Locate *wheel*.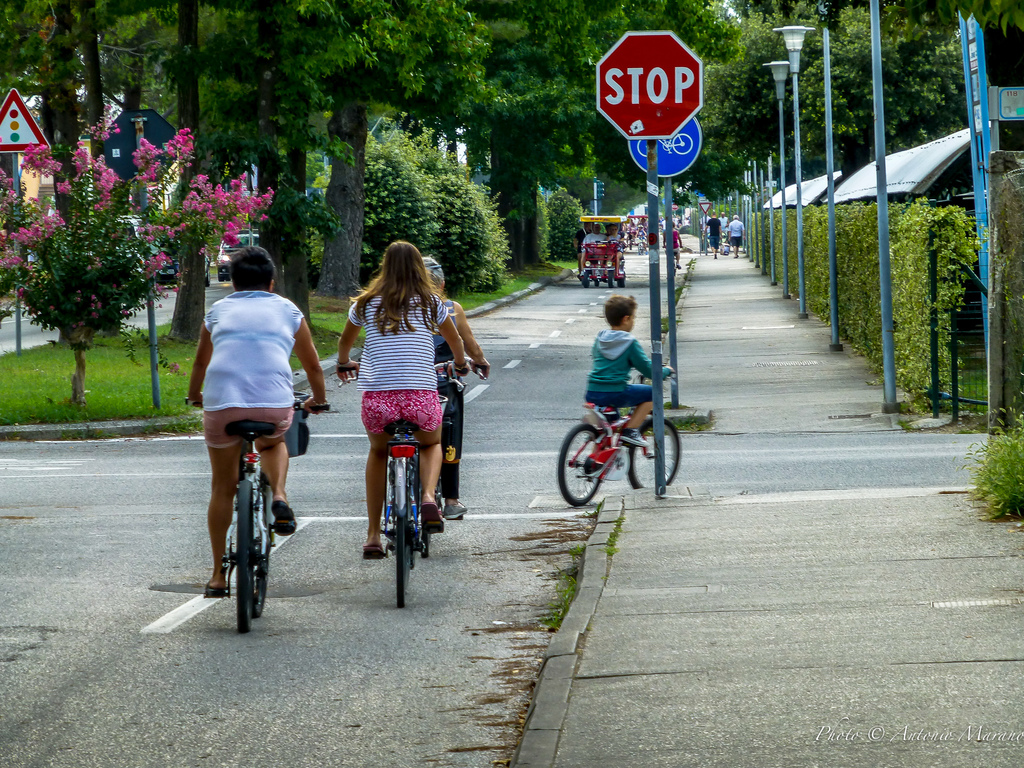
Bounding box: locate(422, 532, 432, 558).
